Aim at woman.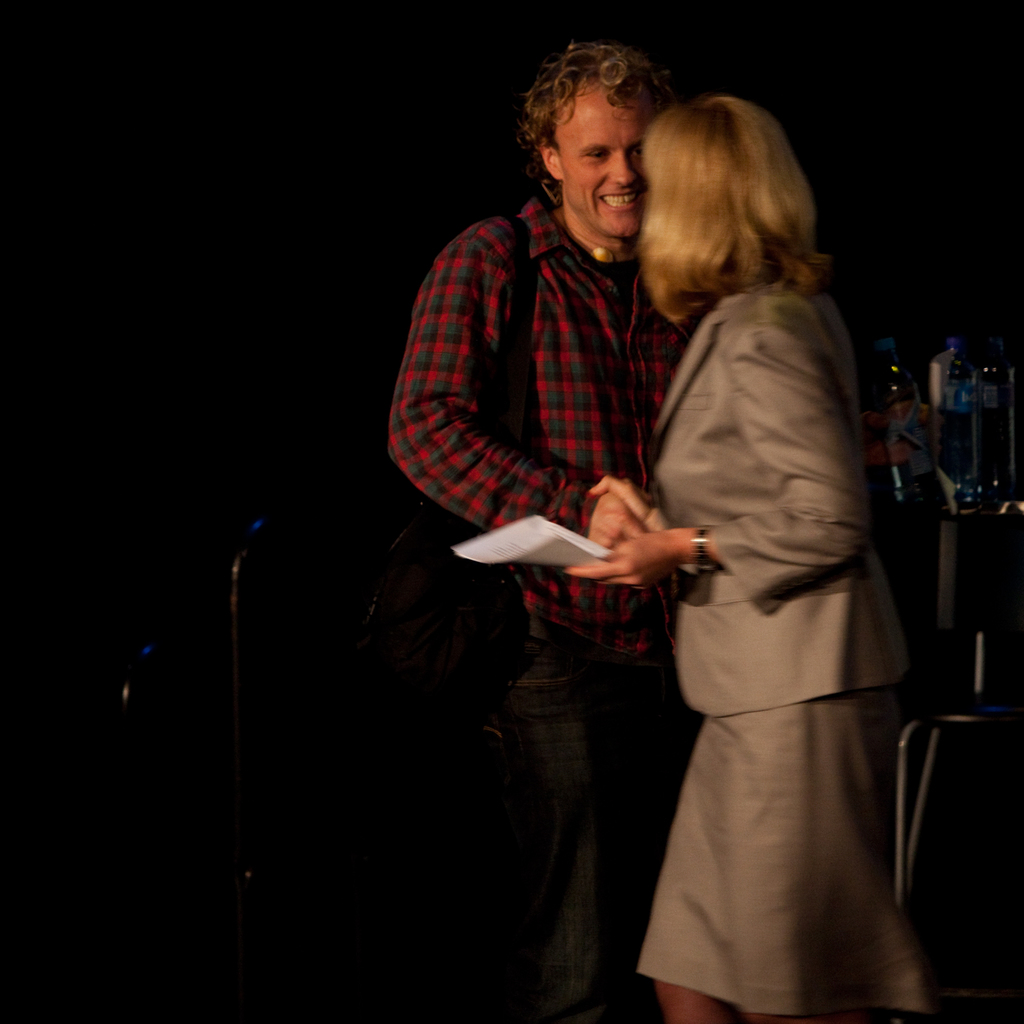
Aimed at (left=600, top=53, right=925, bottom=1023).
